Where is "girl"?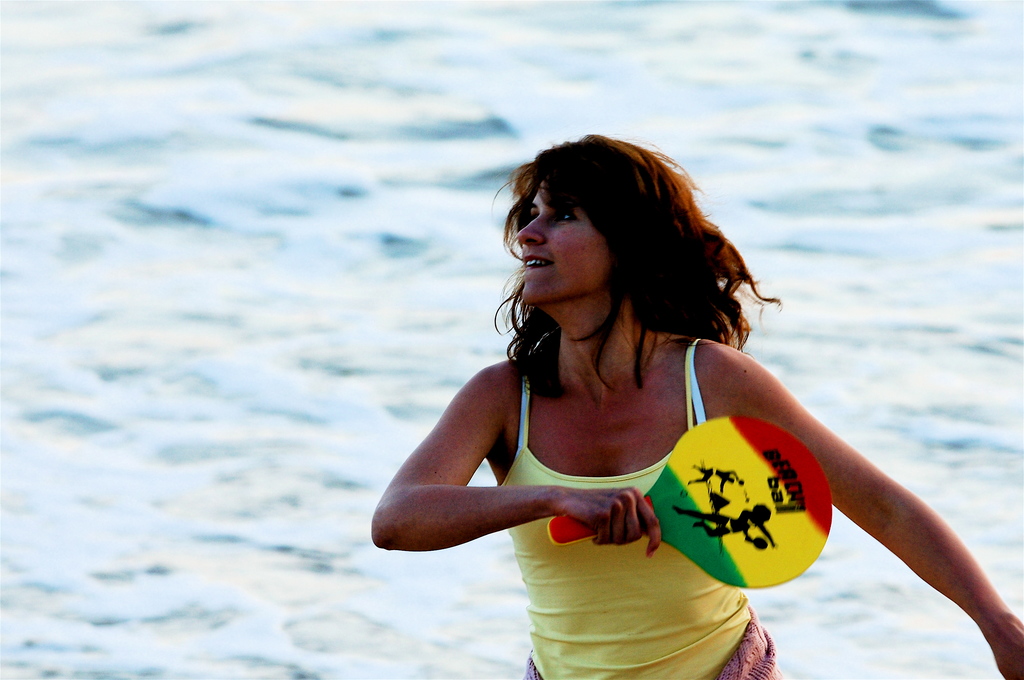
<box>372,130,1023,679</box>.
